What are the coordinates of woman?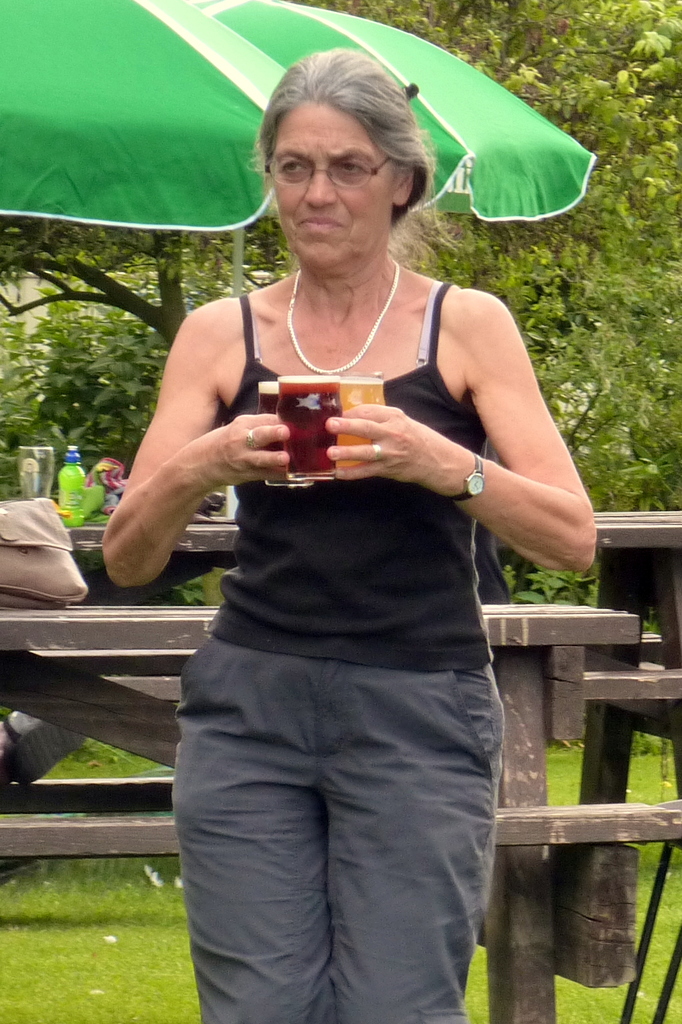
x1=74, y1=51, x2=617, y2=1023.
